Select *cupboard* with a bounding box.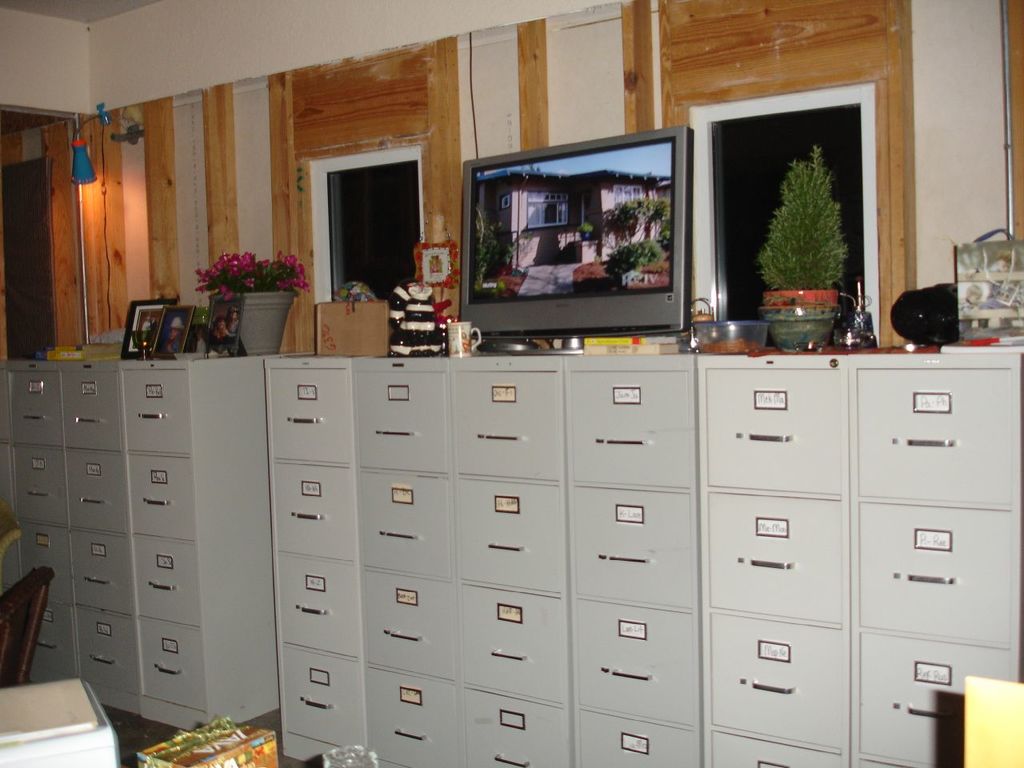
locate(253, 346, 1023, 767).
